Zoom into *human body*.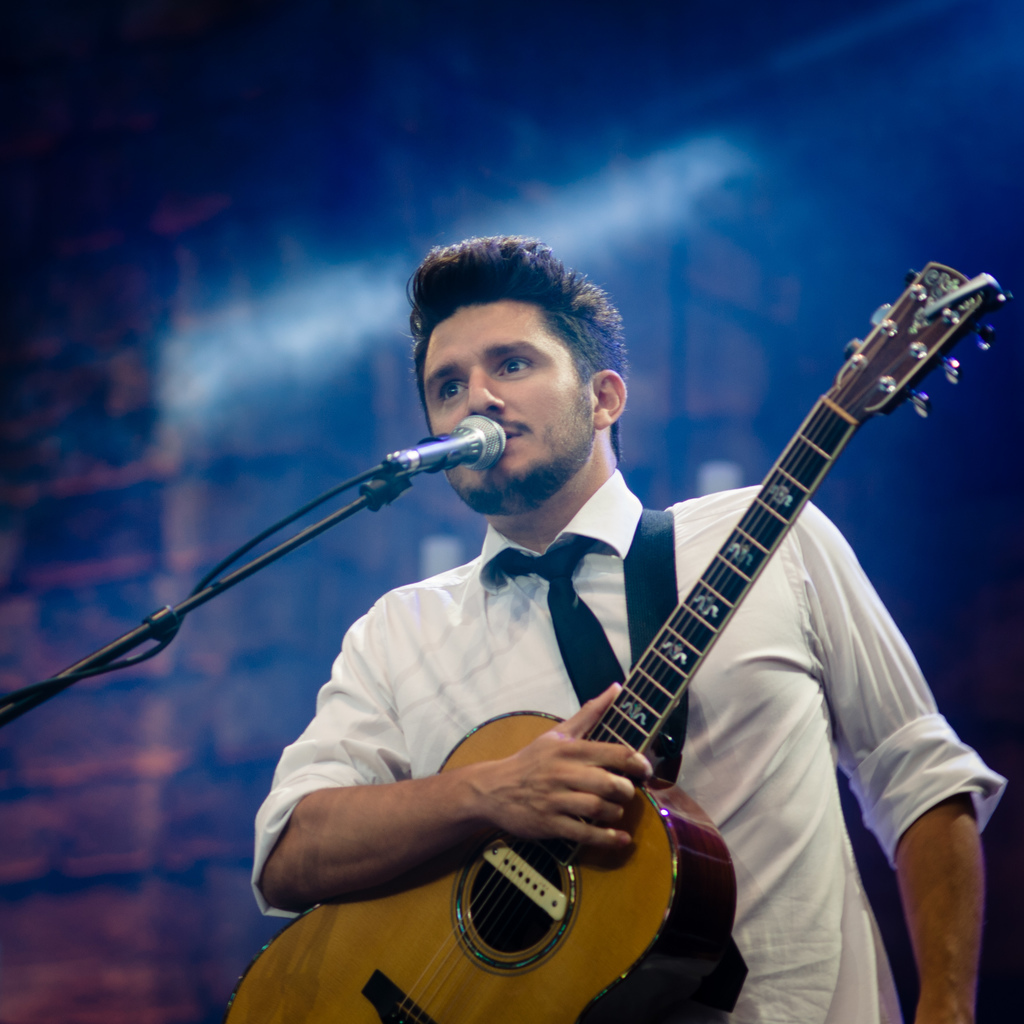
Zoom target: [309, 228, 1008, 1023].
